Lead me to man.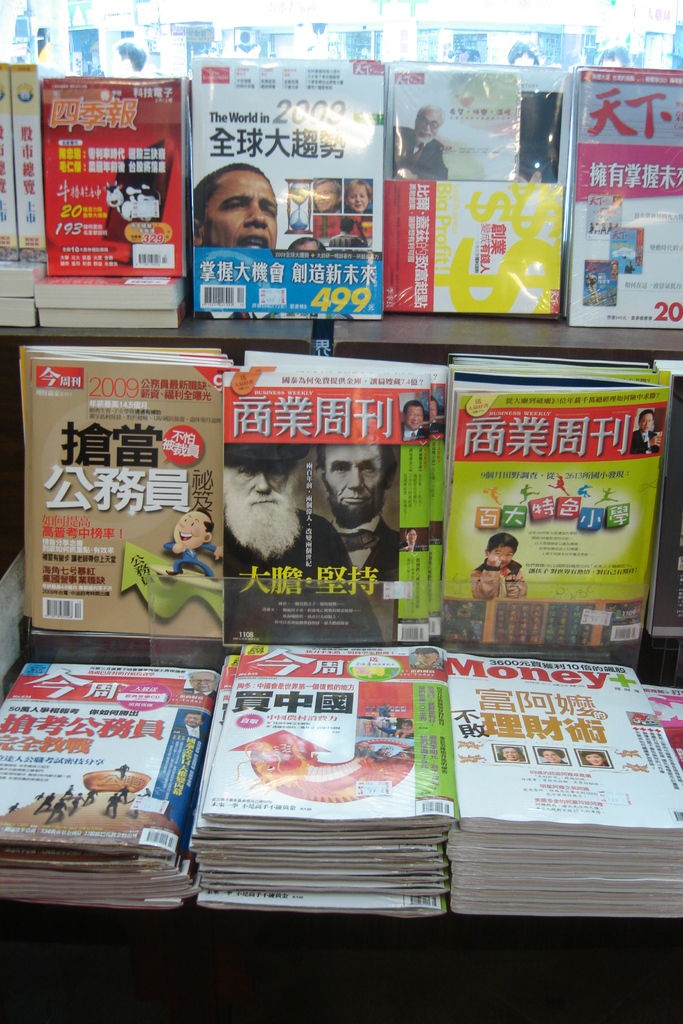
Lead to [219, 442, 371, 634].
